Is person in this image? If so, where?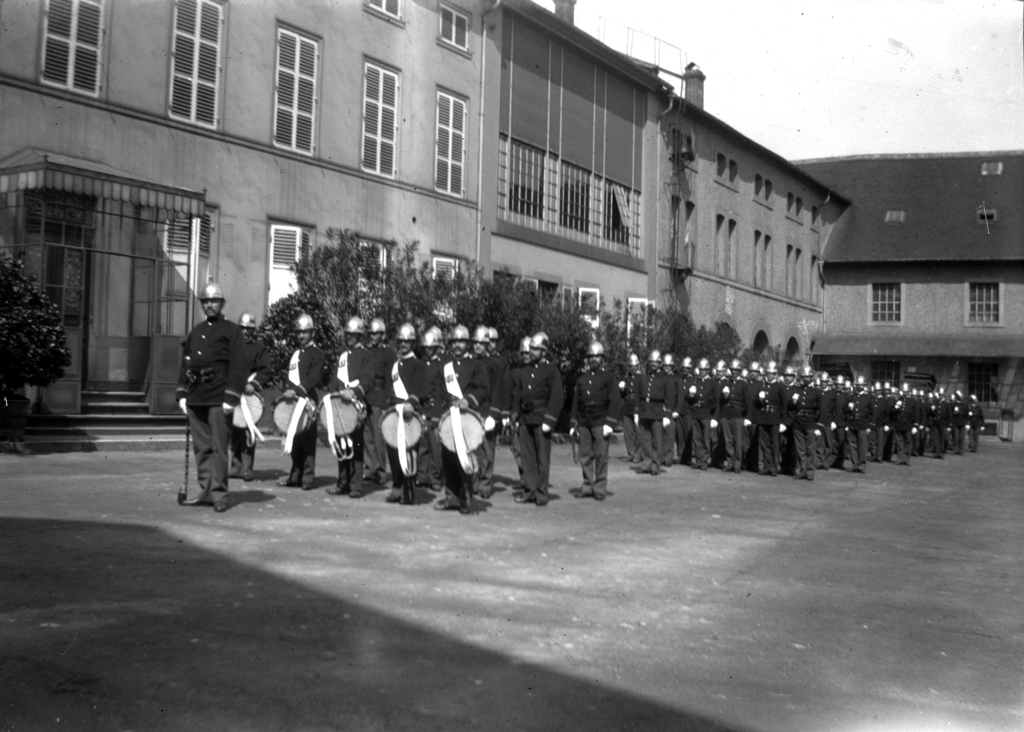
Yes, at [left=571, top=339, right=621, bottom=503].
